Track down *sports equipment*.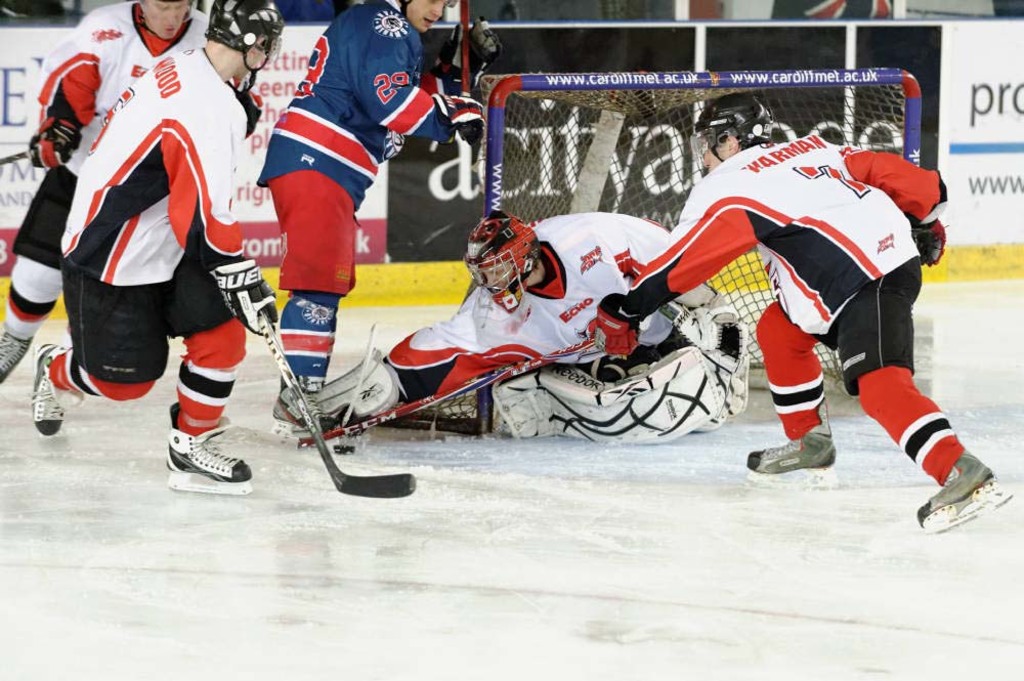
Tracked to [28,118,81,178].
